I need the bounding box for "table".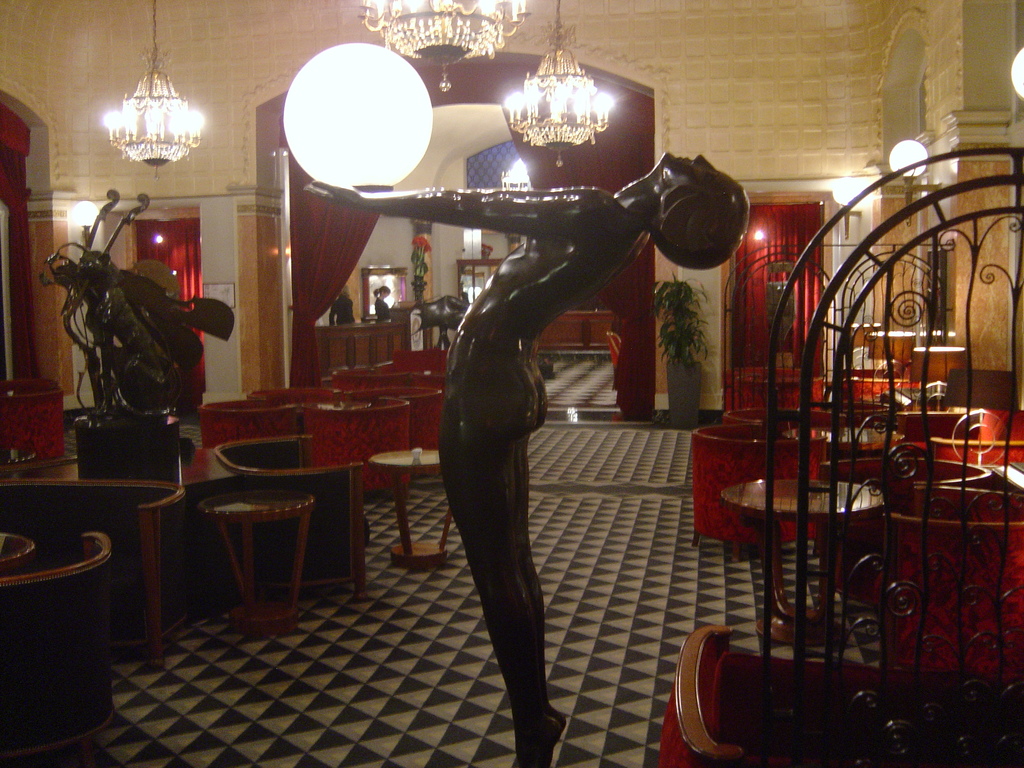
Here it is: l=804, t=395, r=897, b=420.
